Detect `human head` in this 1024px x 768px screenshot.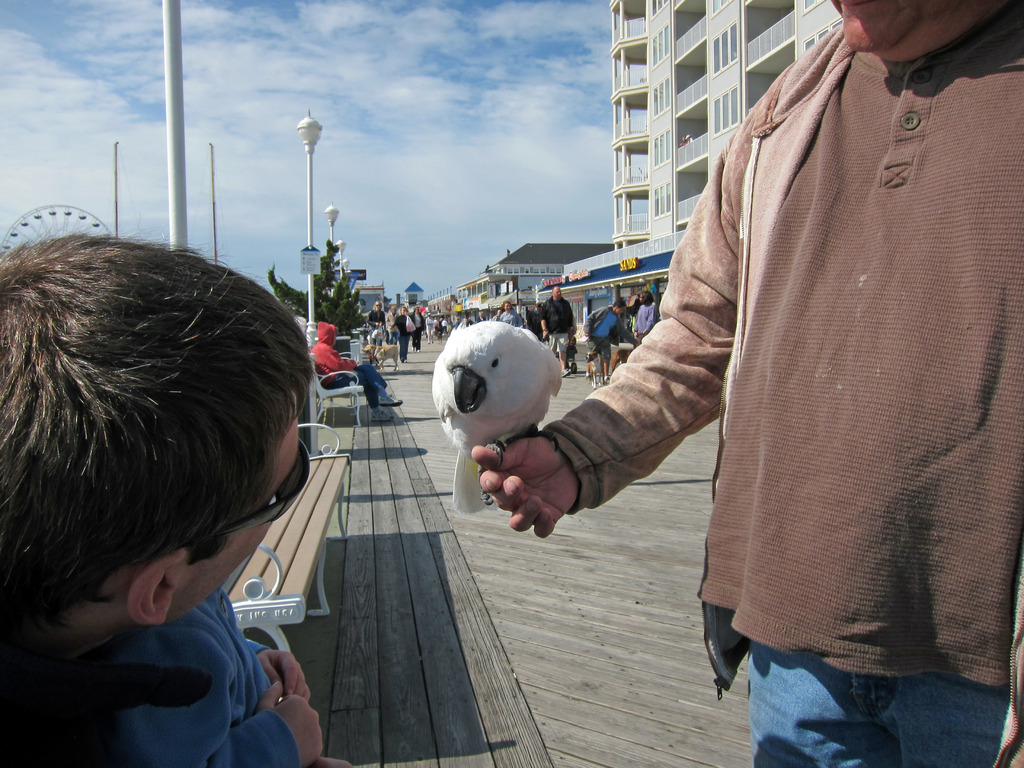
Detection: 415/308/419/313.
